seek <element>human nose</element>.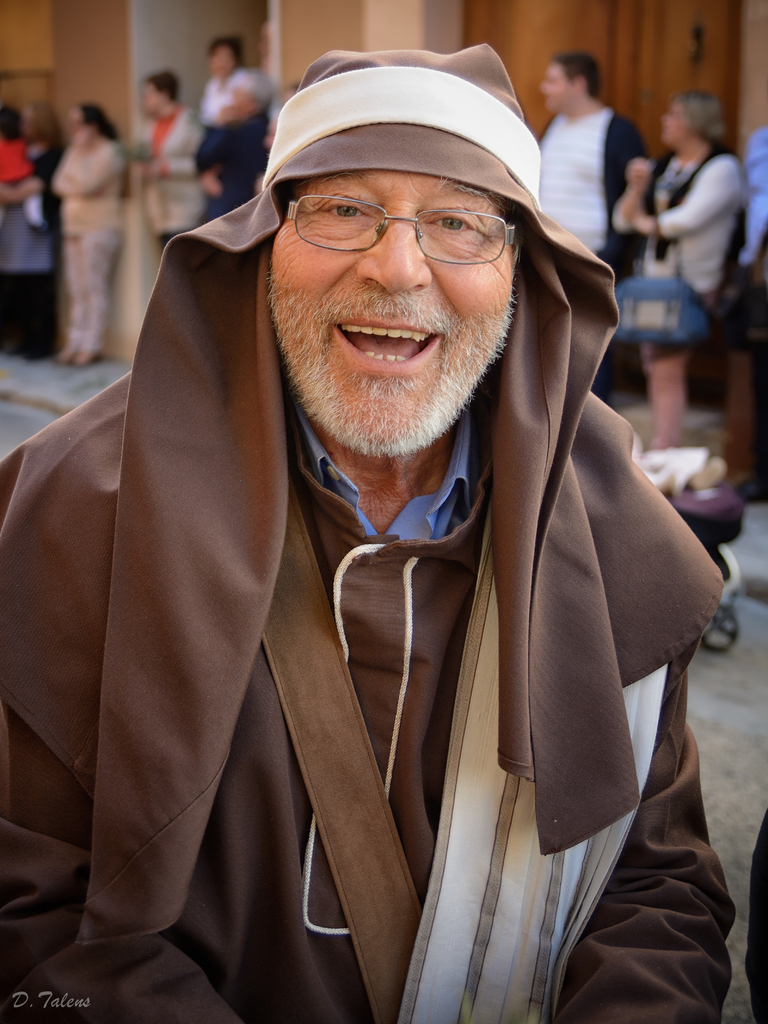
box(357, 227, 432, 288).
